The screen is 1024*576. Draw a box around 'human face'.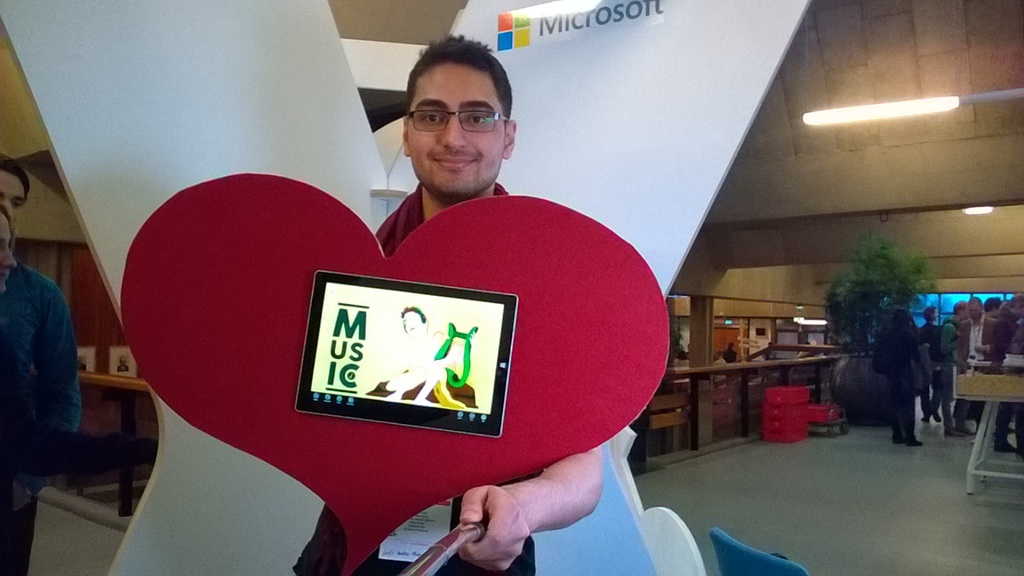
x1=0, y1=210, x2=18, y2=287.
